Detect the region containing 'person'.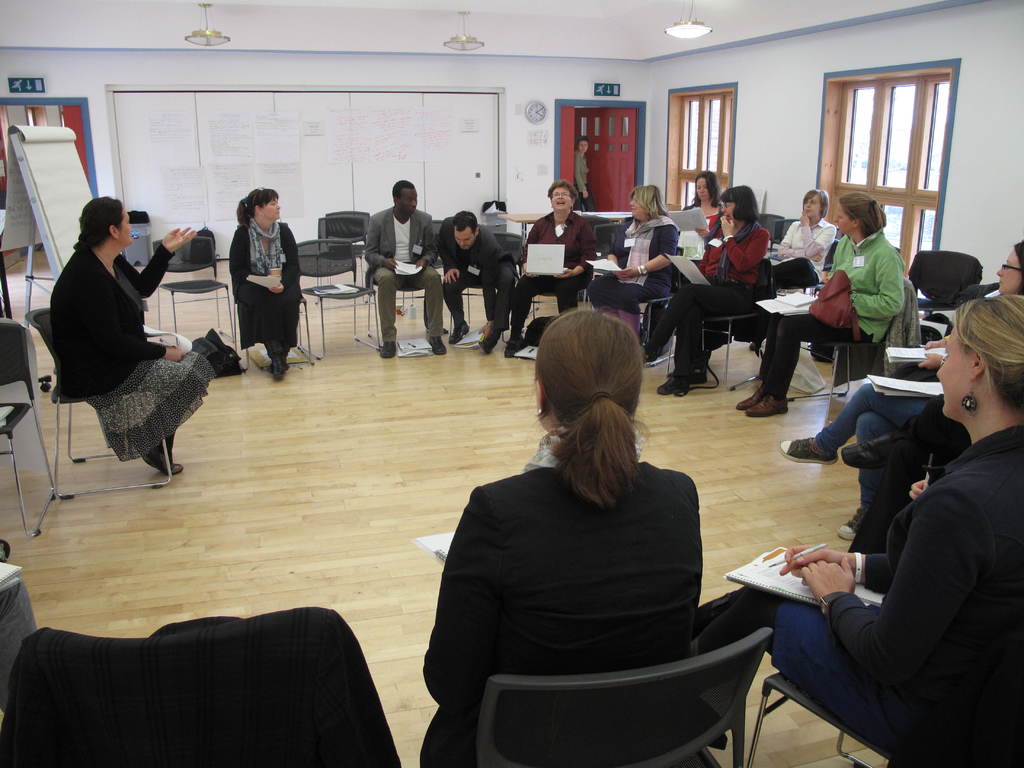
<bbox>418, 304, 705, 767</bbox>.
